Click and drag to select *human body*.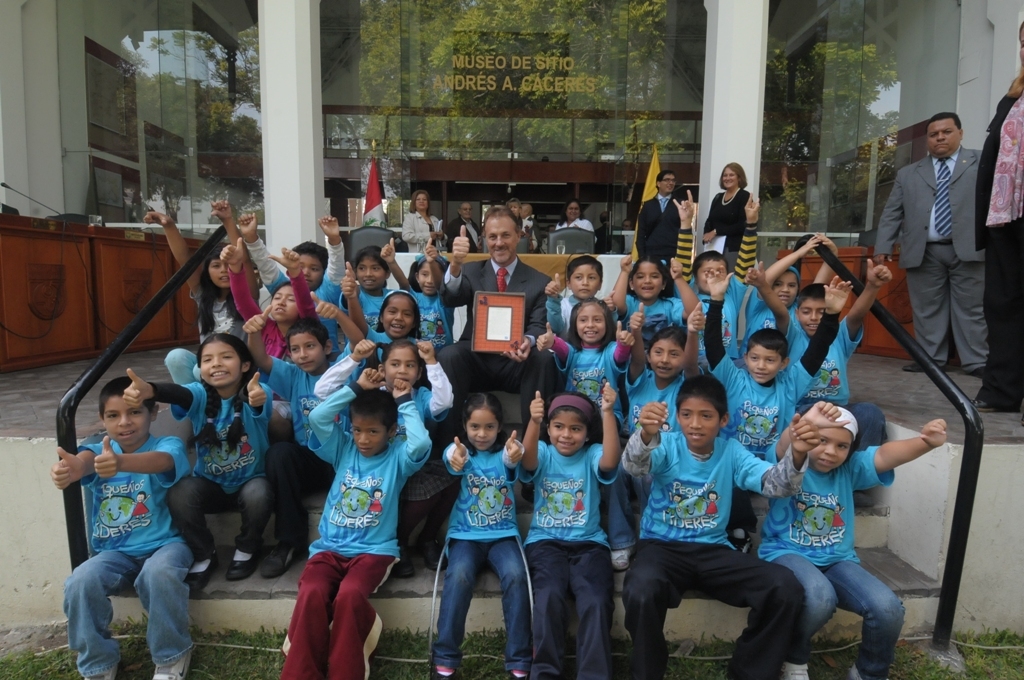
Selection: left=507, top=200, right=523, bottom=226.
